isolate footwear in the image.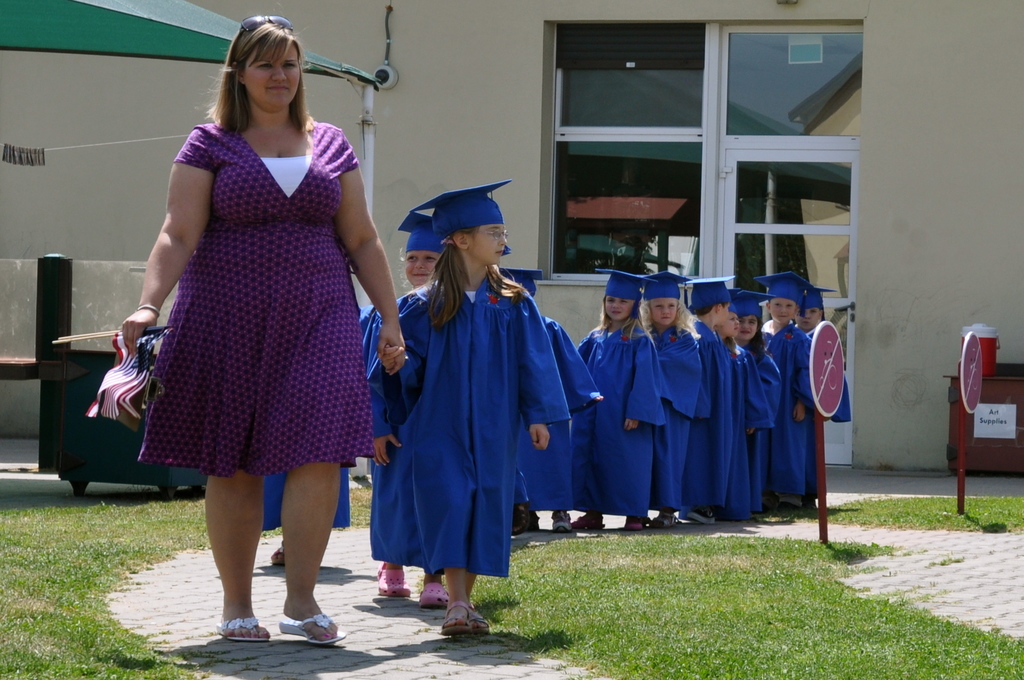
Isolated region: {"left": 527, "top": 503, "right": 543, "bottom": 537}.
